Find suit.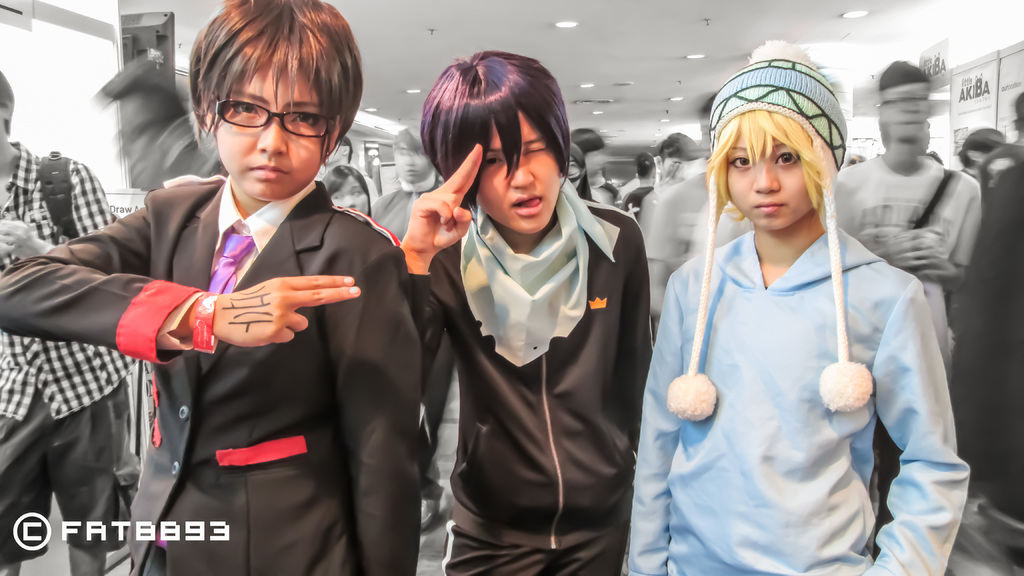
box(0, 175, 422, 575).
